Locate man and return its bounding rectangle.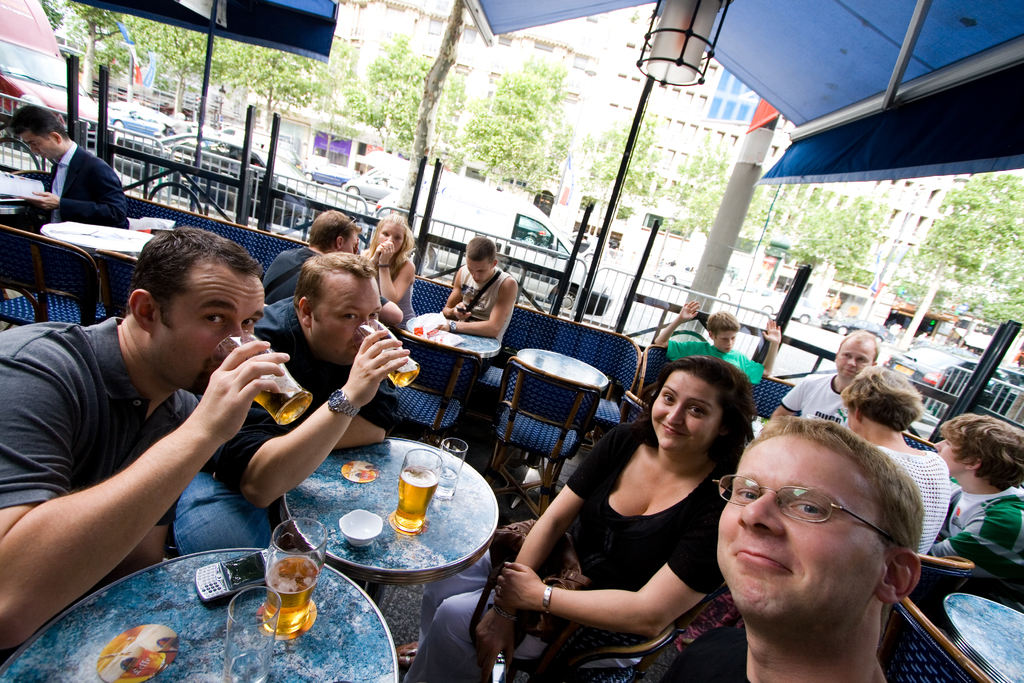
[170, 251, 412, 559].
